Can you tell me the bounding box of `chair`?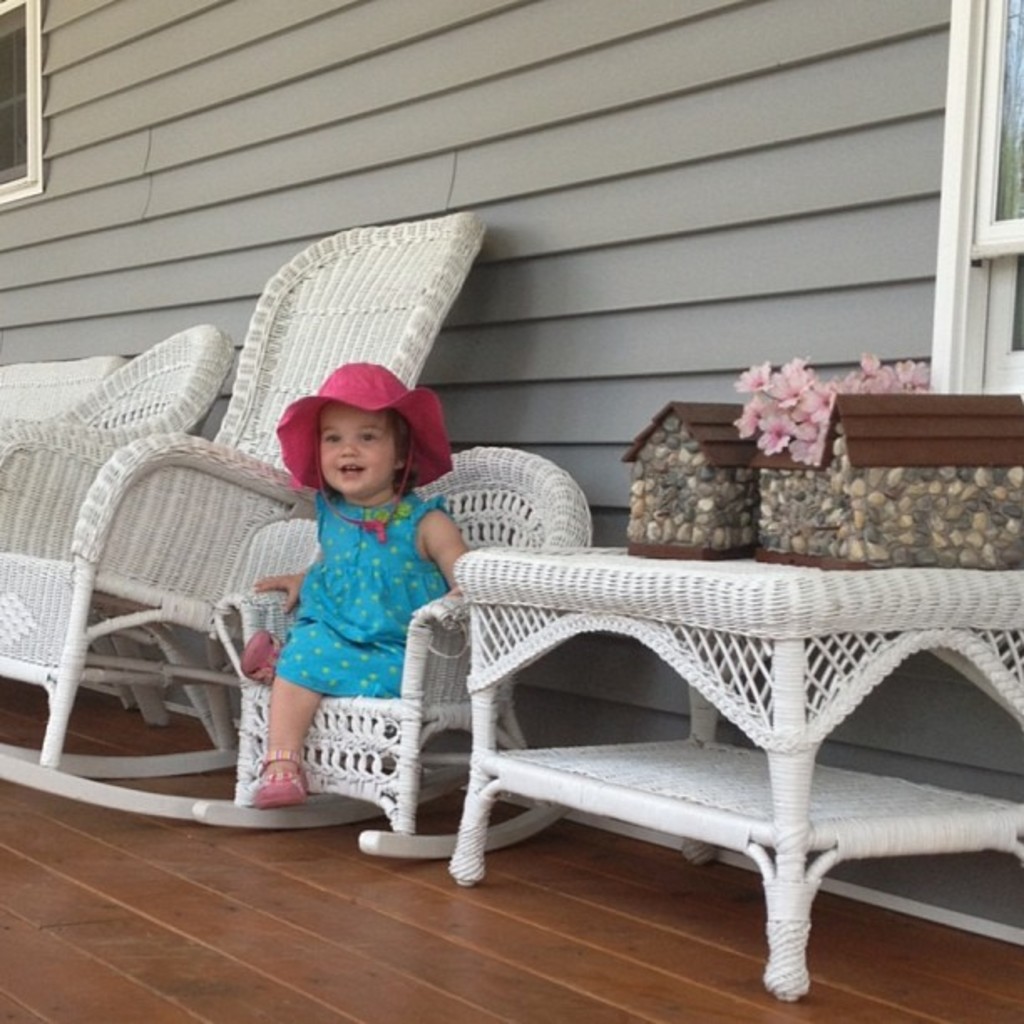
<box>0,209,487,827</box>.
